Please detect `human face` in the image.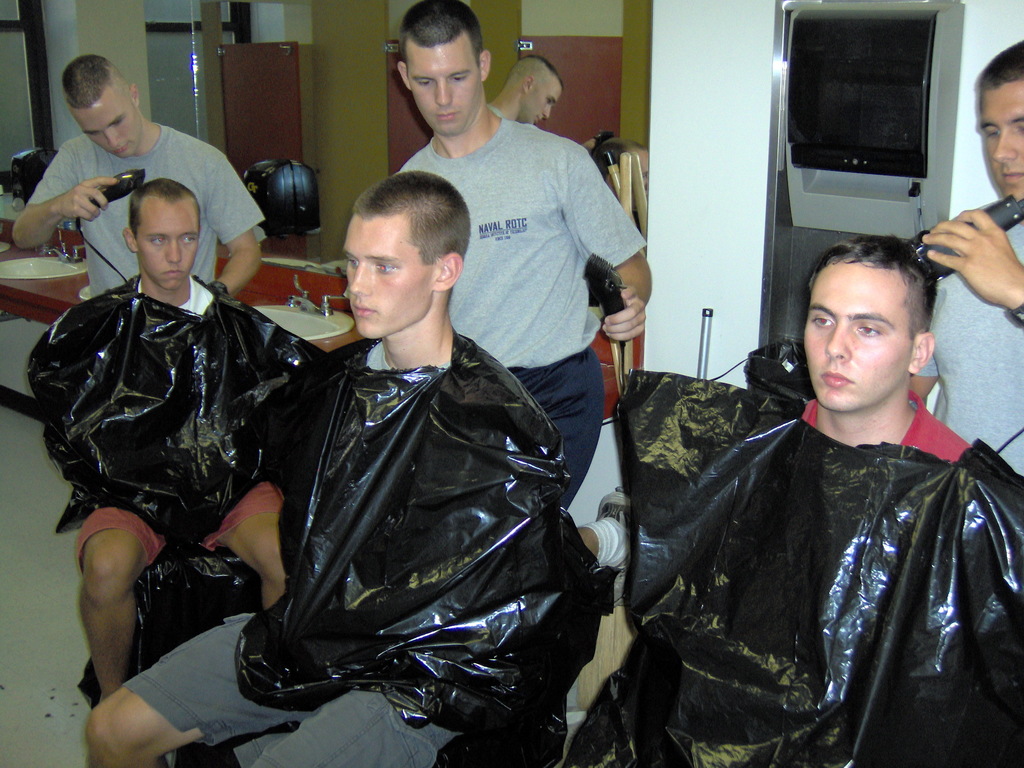
bbox=(340, 219, 433, 333).
